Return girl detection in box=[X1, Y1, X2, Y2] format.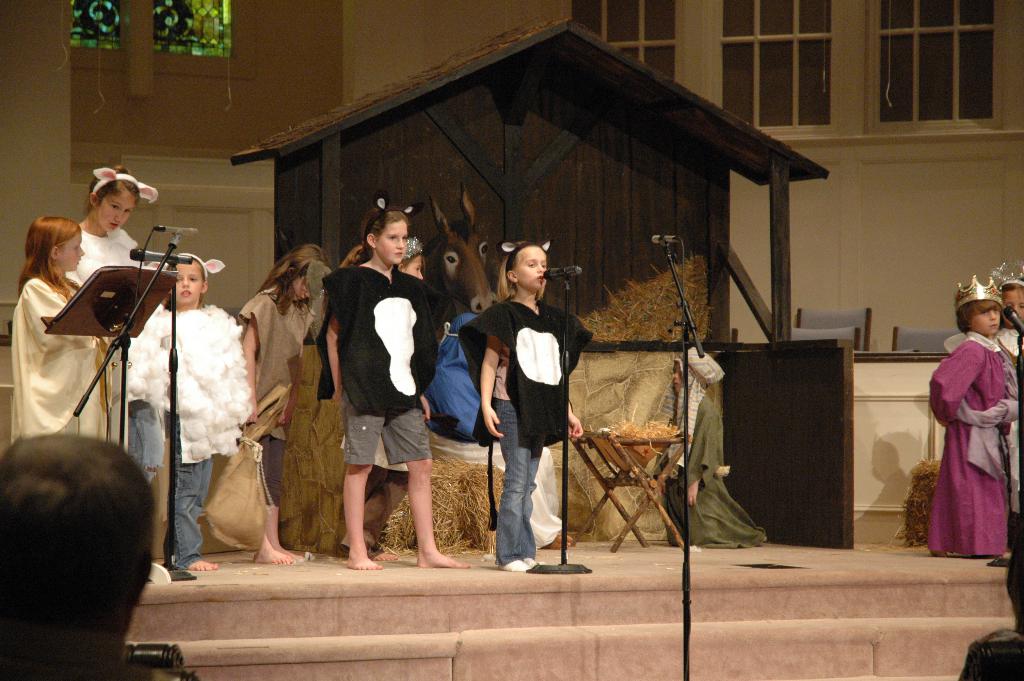
box=[65, 168, 157, 282].
